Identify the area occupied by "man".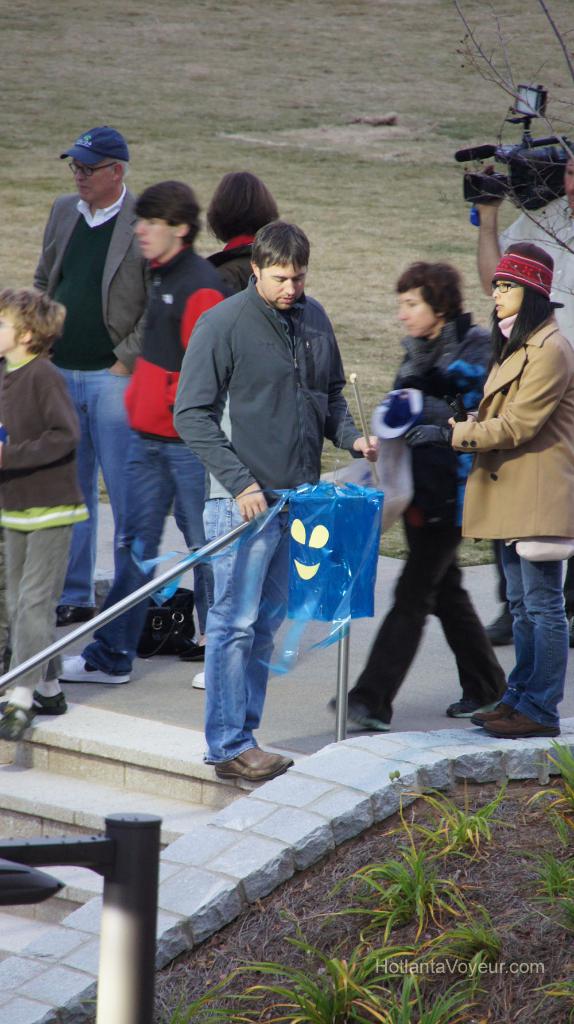
Area: (474,155,573,344).
